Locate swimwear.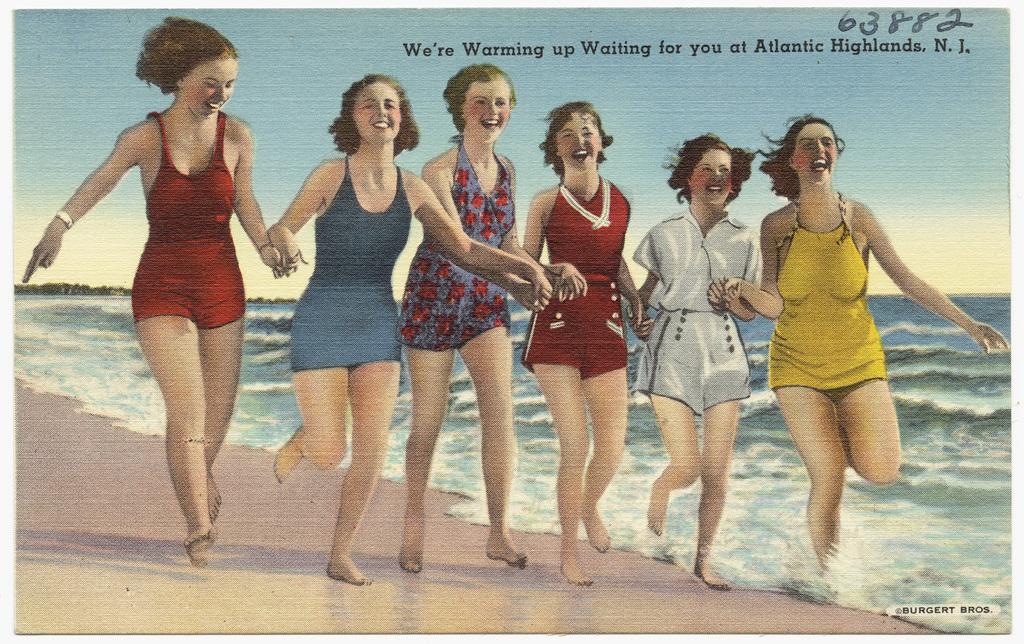
Bounding box: Rect(126, 110, 246, 327).
